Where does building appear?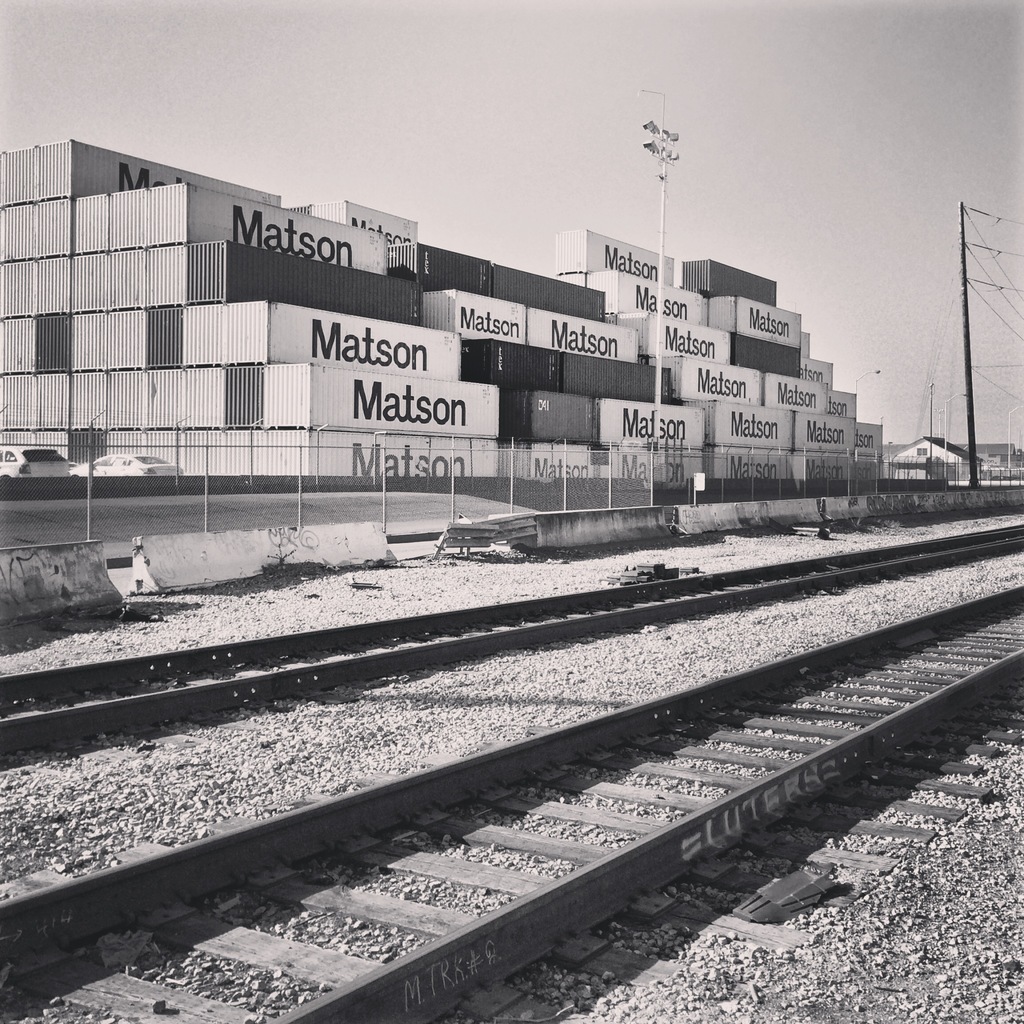
Appears at box=[893, 438, 974, 484].
